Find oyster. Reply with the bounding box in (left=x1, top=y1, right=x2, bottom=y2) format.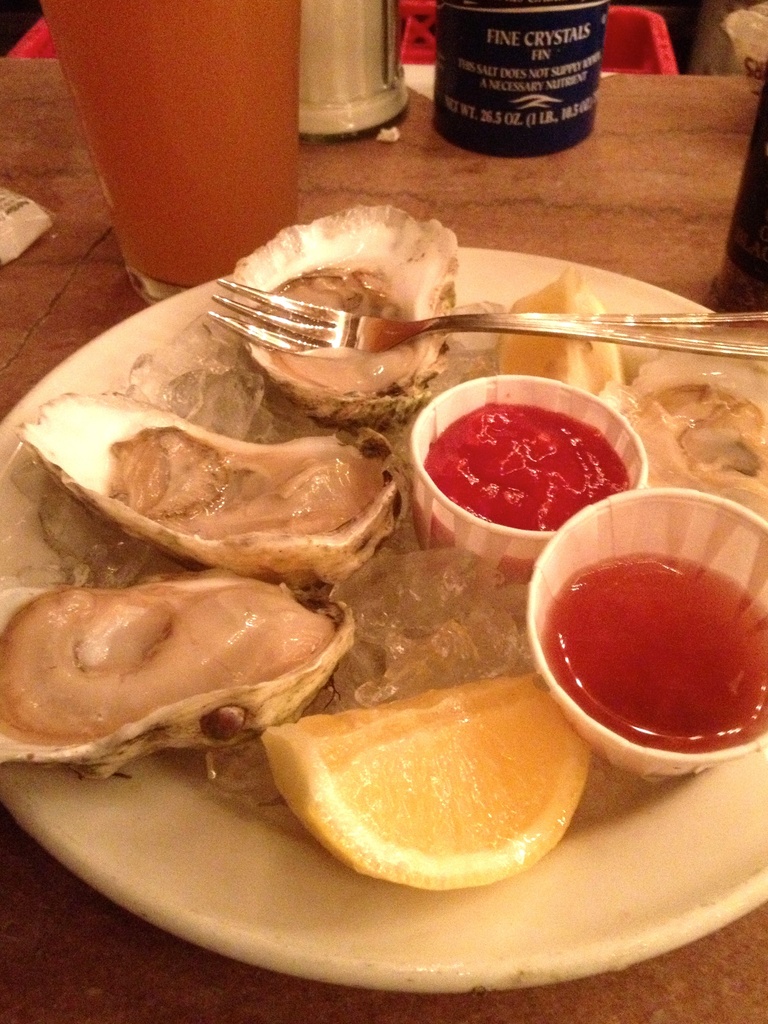
(left=223, top=206, right=448, bottom=429).
